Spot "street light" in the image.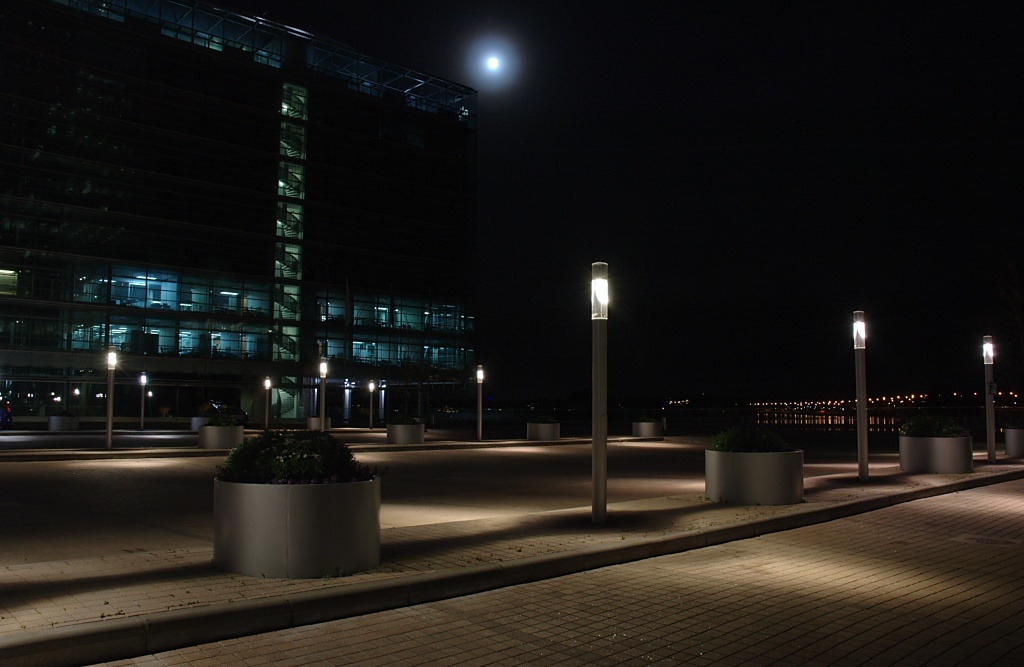
"street light" found at 362, 377, 380, 433.
